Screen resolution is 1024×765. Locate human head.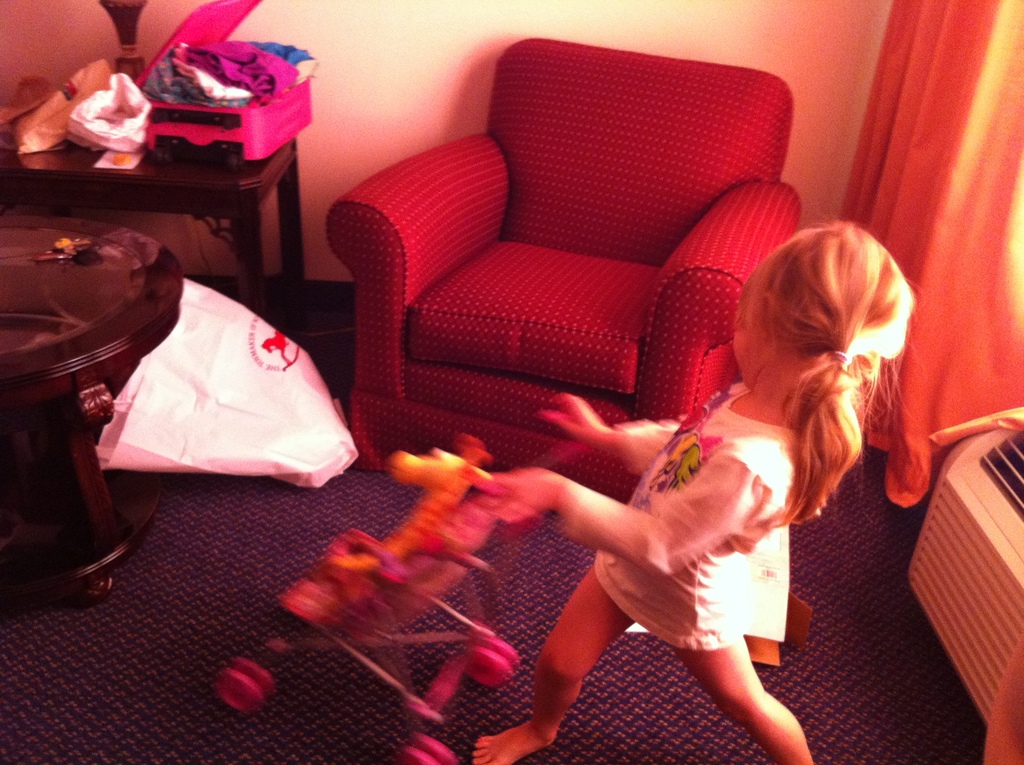
detection(736, 211, 929, 437).
